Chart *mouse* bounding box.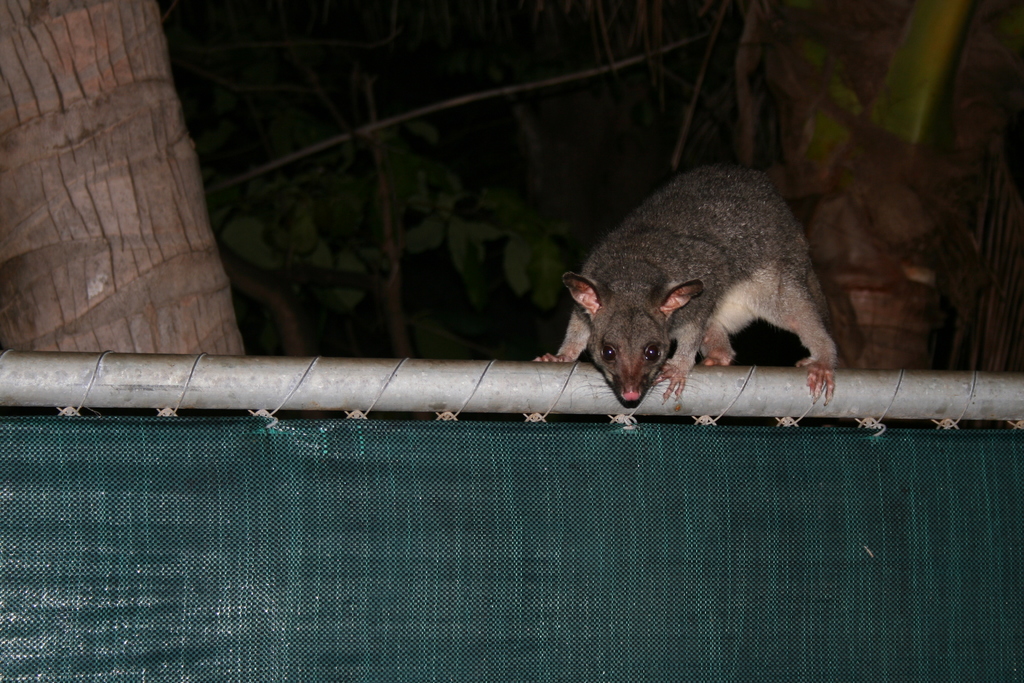
Charted: left=534, top=156, right=841, bottom=406.
